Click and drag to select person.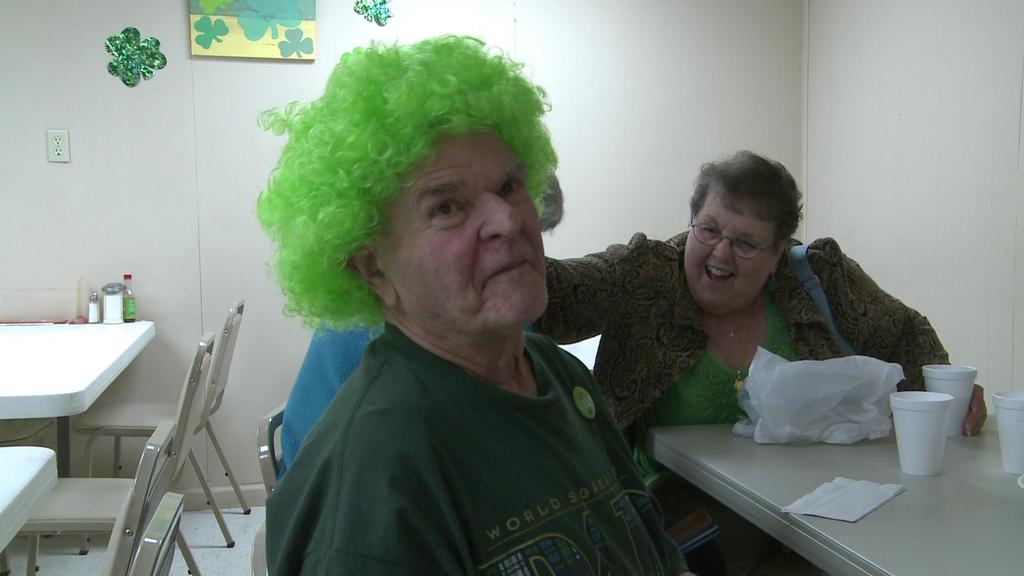
Selection: x1=520 y1=146 x2=990 y2=575.
